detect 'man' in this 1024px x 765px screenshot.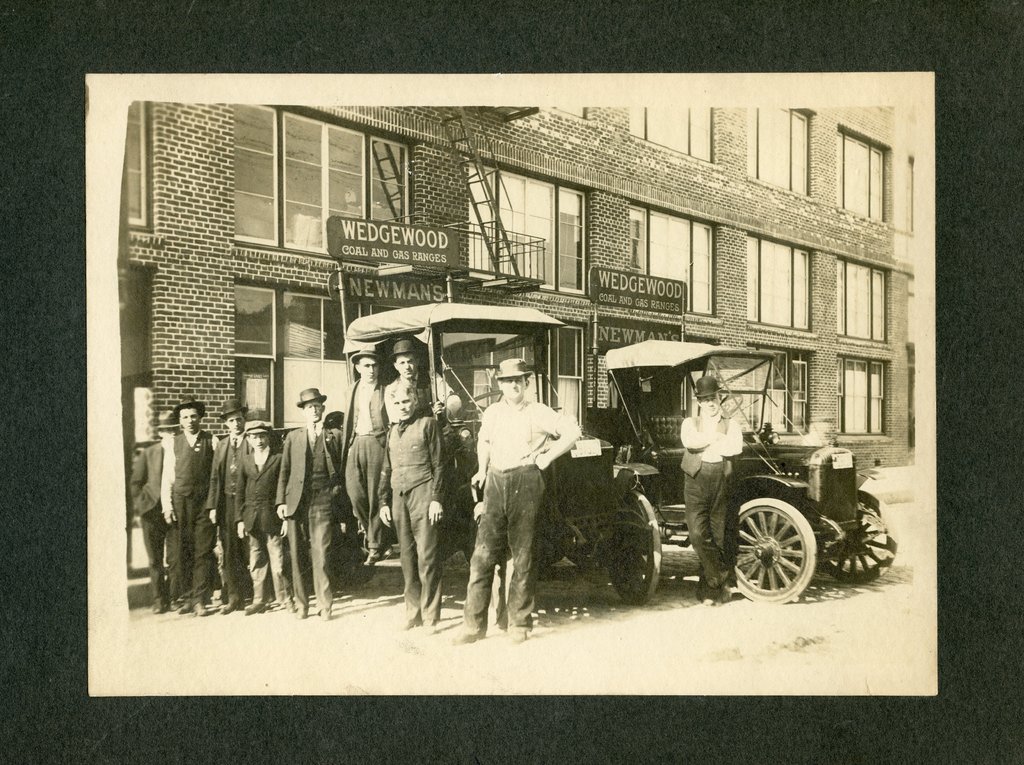
Detection: locate(159, 397, 217, 613).
